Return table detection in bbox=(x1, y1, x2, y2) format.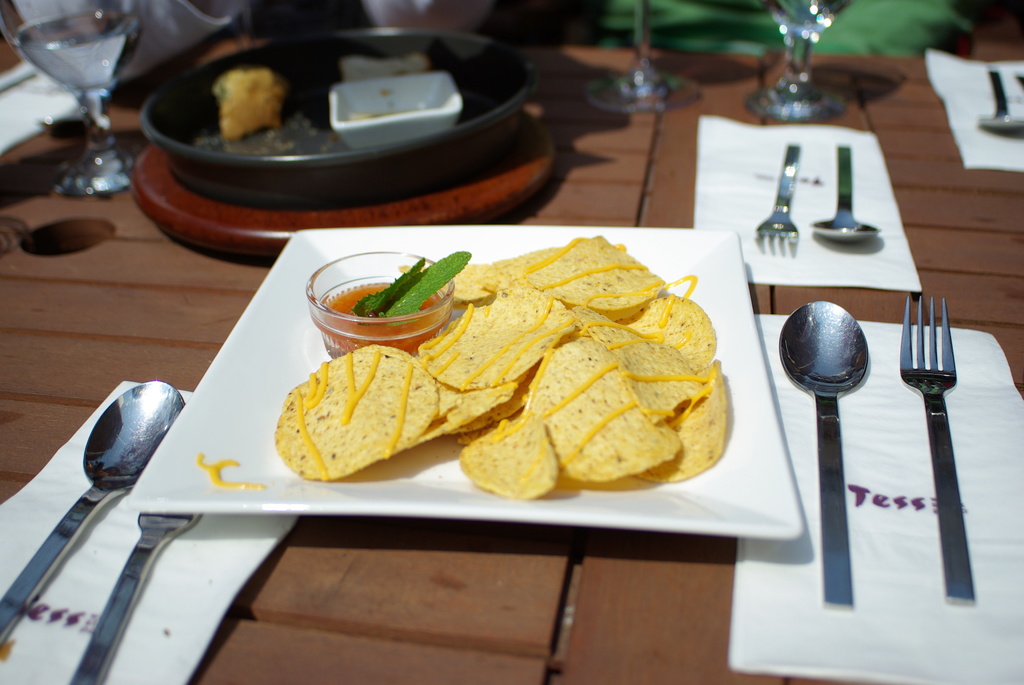
bbox=(0, 42, 1023, 684).
